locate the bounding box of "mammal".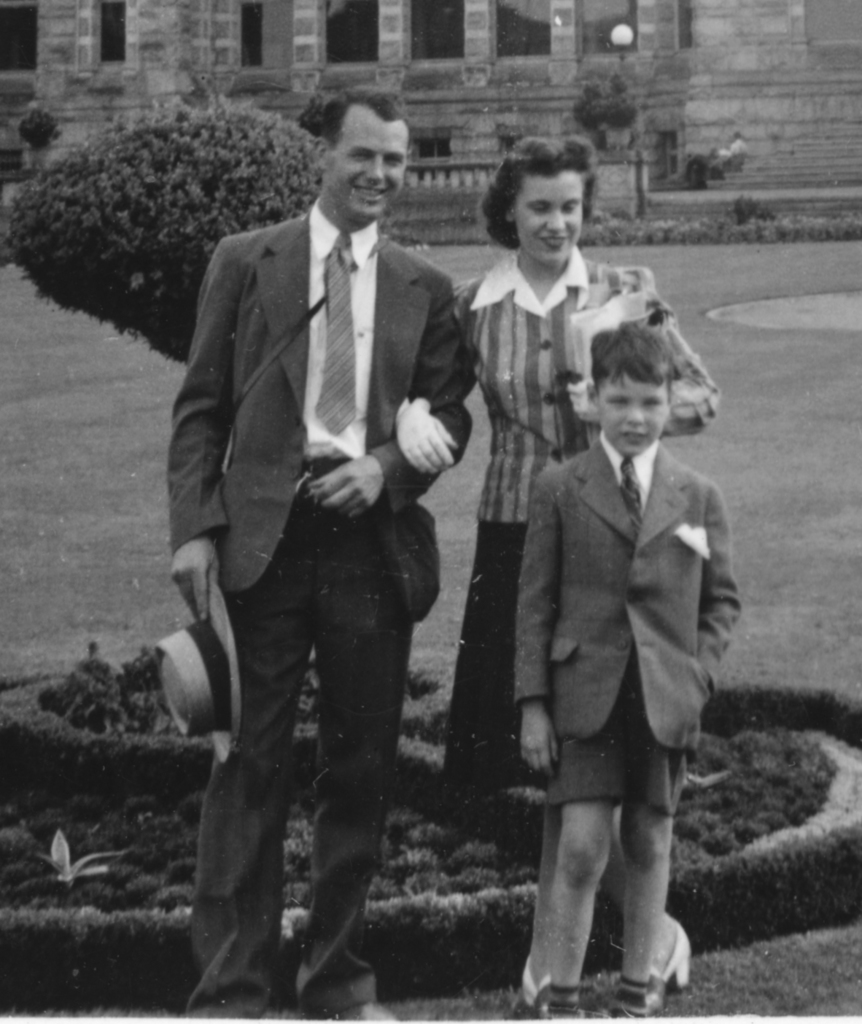
Bounding box: x1=389, y1=136, x2=723, y2=1012.
